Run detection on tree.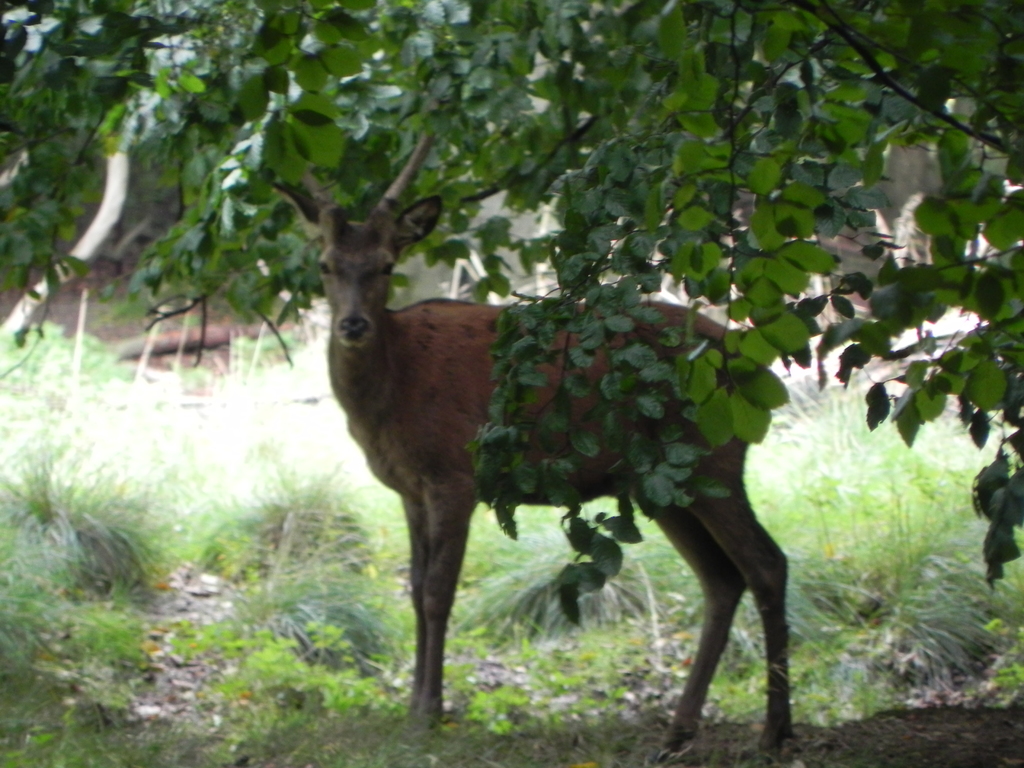
Result: [0, 1, 1023, 625].
